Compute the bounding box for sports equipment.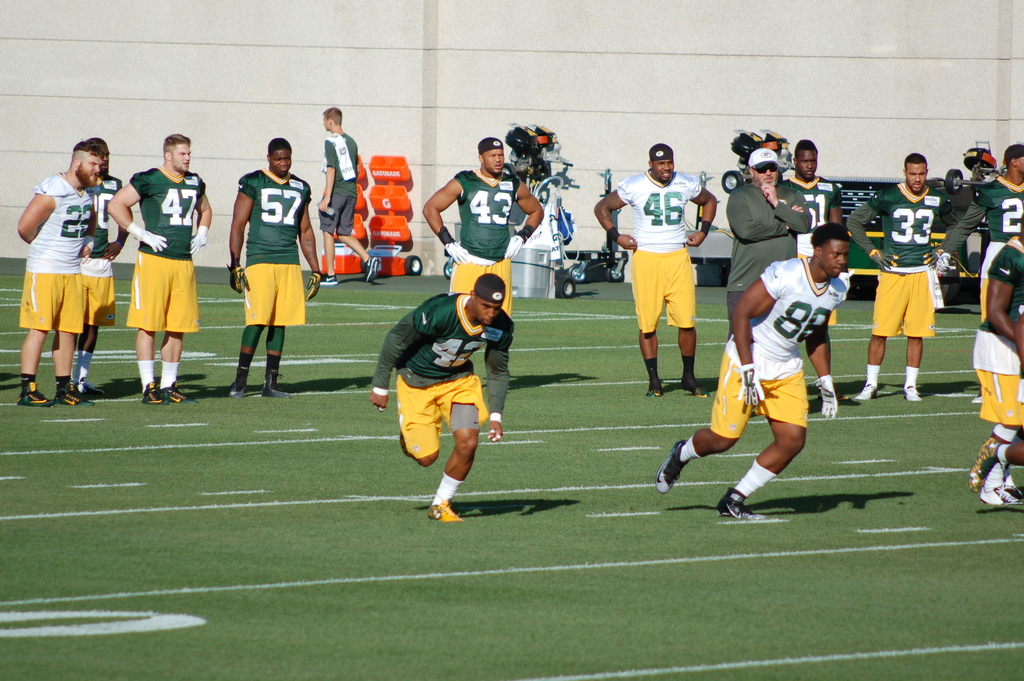
rect(441, 231, 472, 266).
